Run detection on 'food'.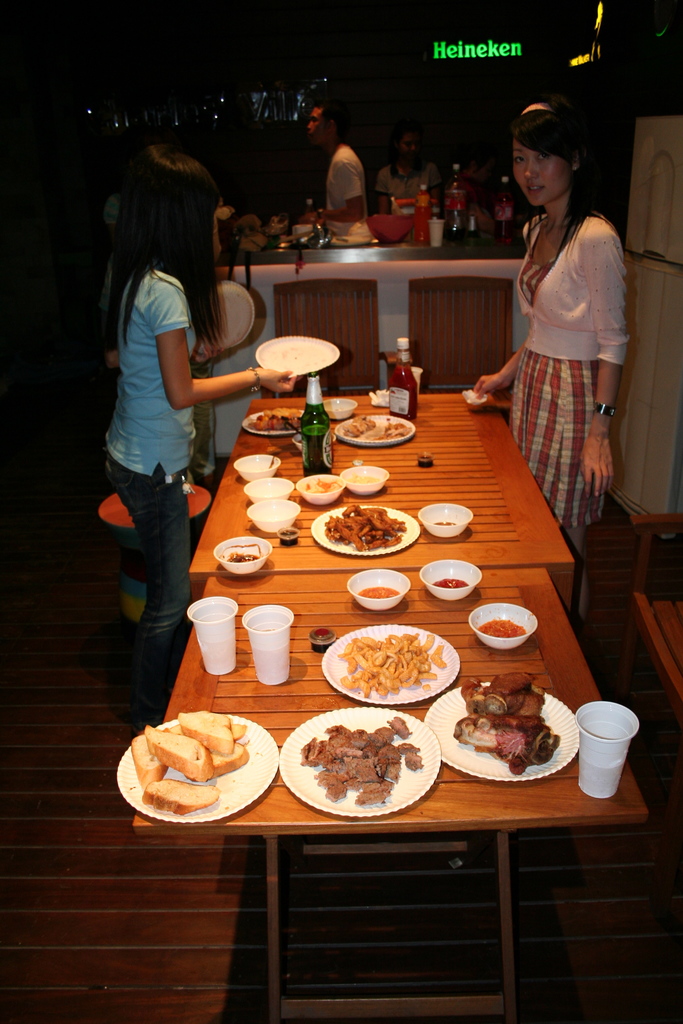
Result: 339,413,375,441.
